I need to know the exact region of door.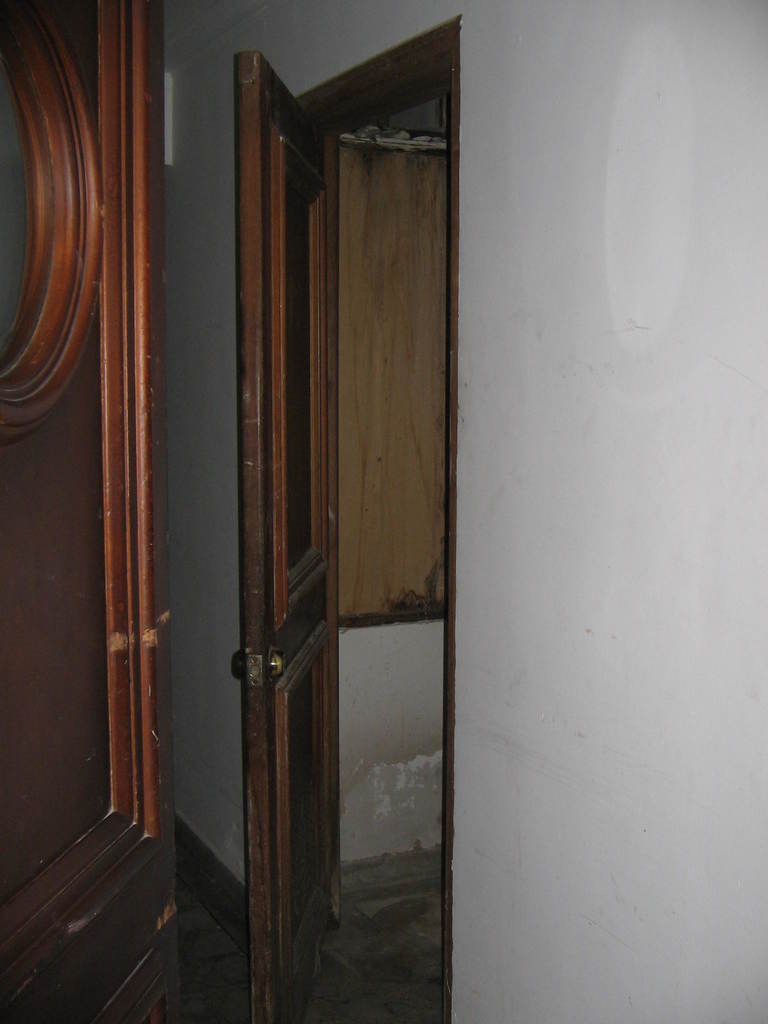
Region: {"left": 0, "top": 0, "right": 183, "bottom": 1023}.
